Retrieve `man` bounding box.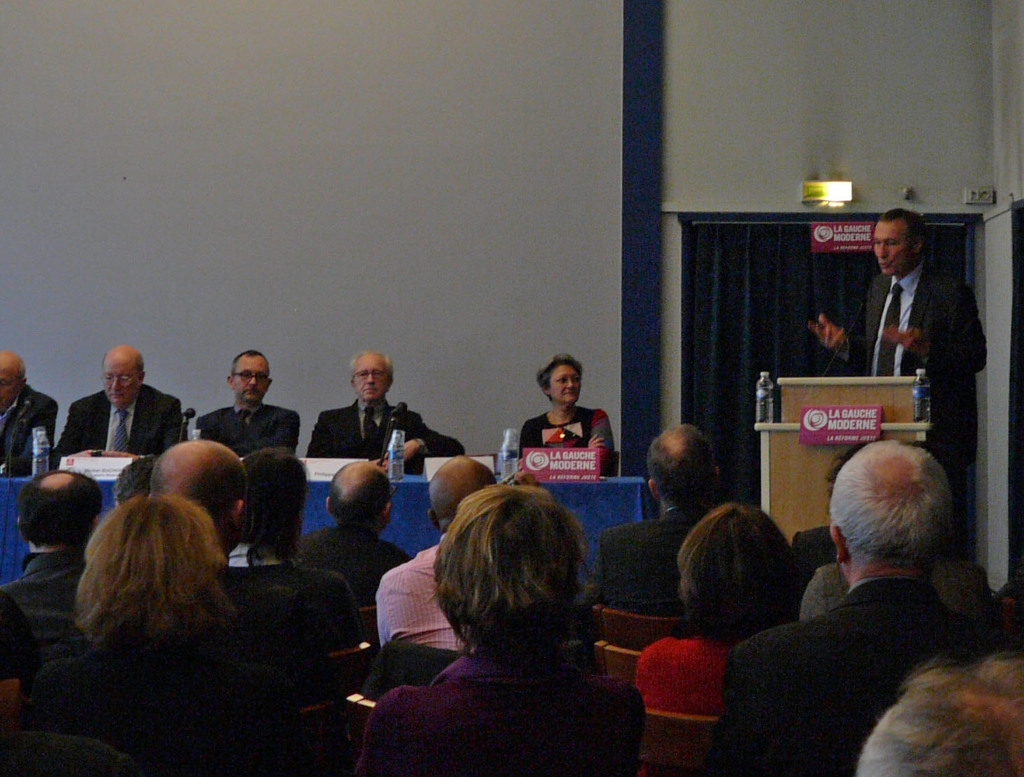
Bounding box: 0 351 59 479.
